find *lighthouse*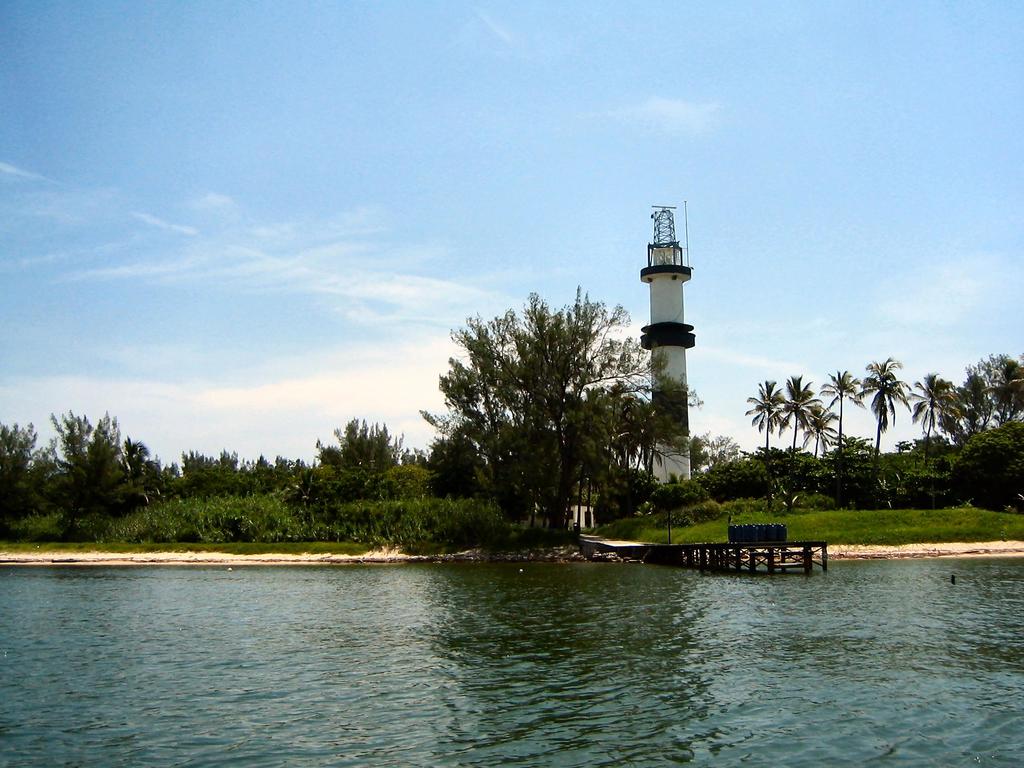
{"x1": 623, "y1": 195, "x2": 714, "y2": 457}
